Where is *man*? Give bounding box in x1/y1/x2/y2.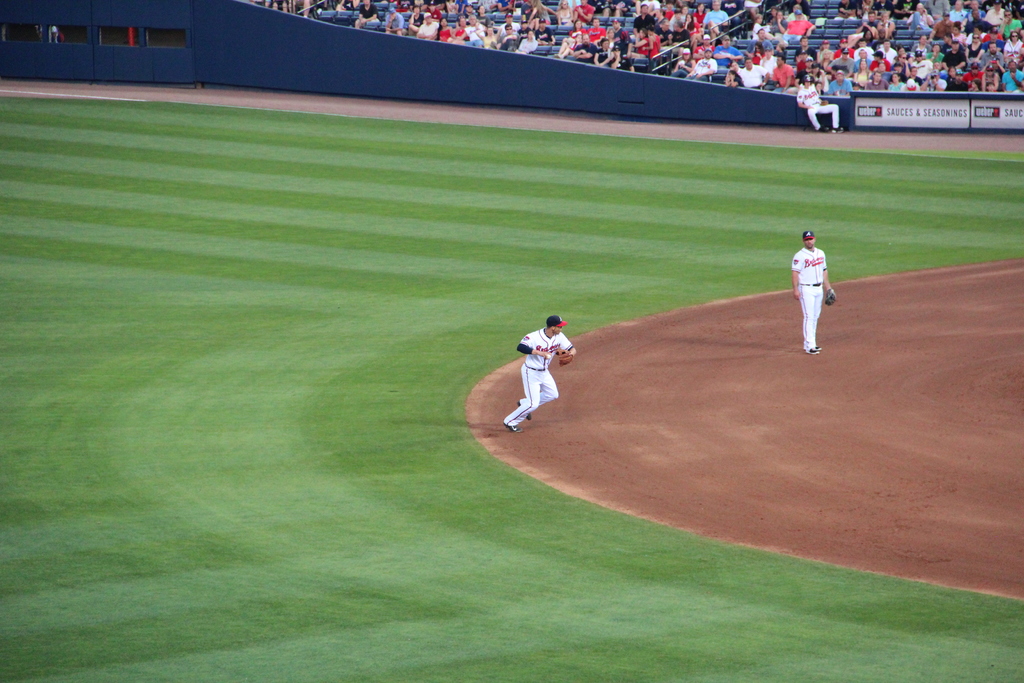
500/307/582/450.
